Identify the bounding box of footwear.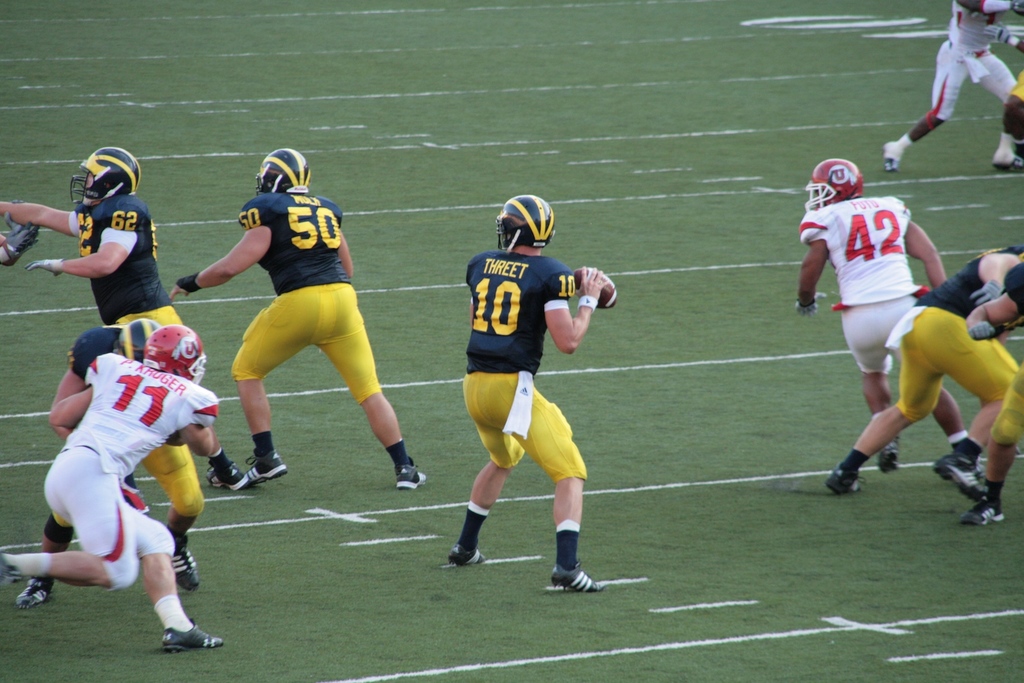
select_region(988, 150, 1023, 172).
